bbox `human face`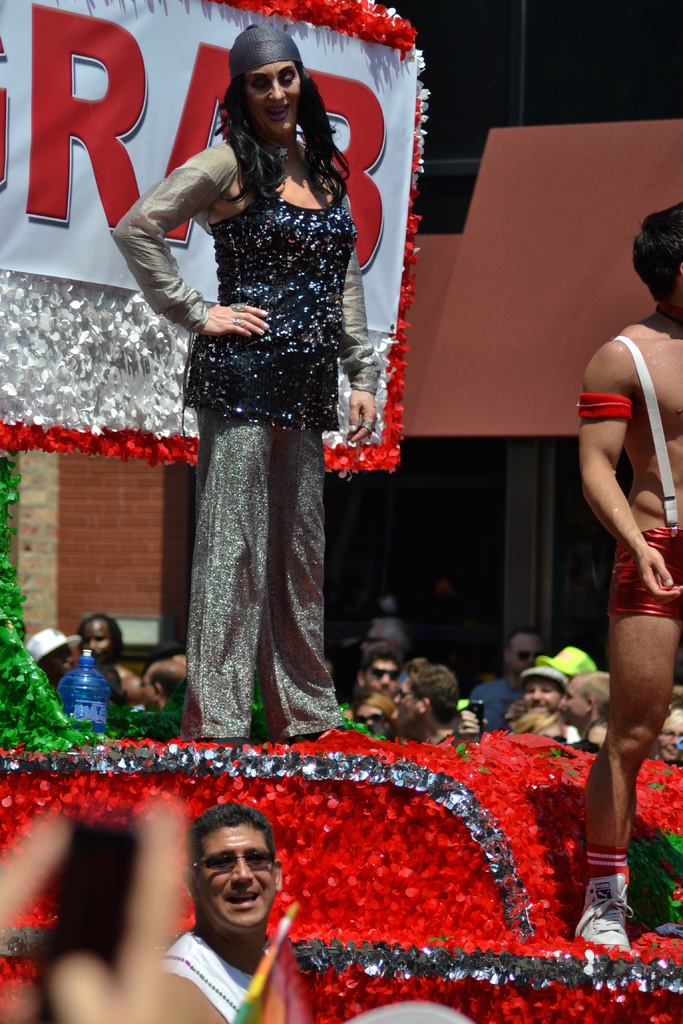
bbox=[358, 657, 400, 700]
